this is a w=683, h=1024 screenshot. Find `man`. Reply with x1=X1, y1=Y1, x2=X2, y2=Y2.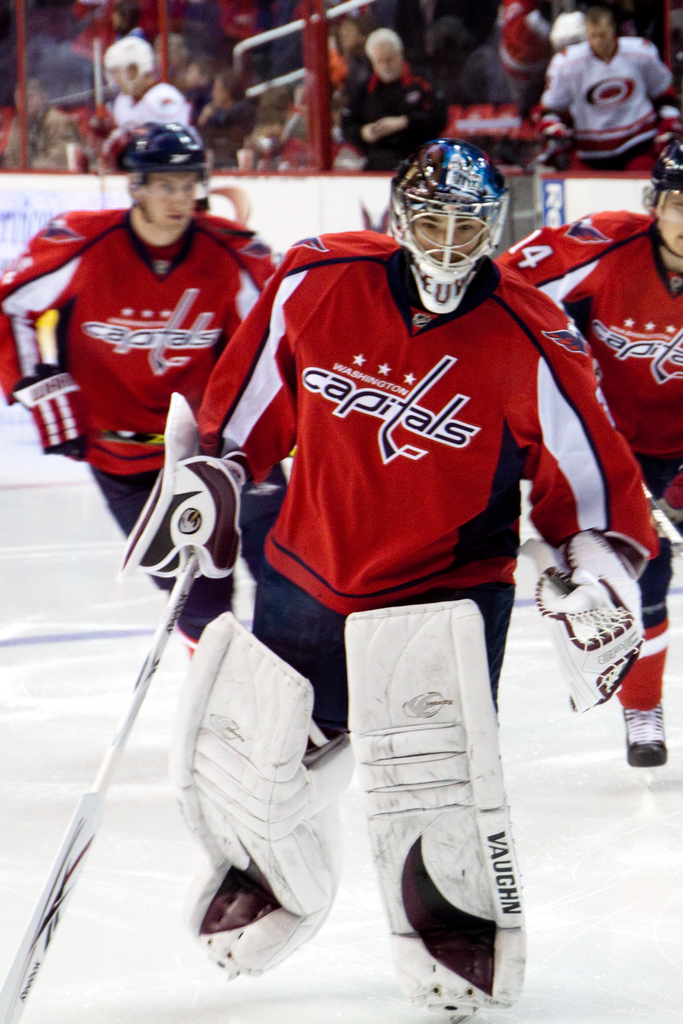
x1=179, y1=43, x2=217, y2=109.
